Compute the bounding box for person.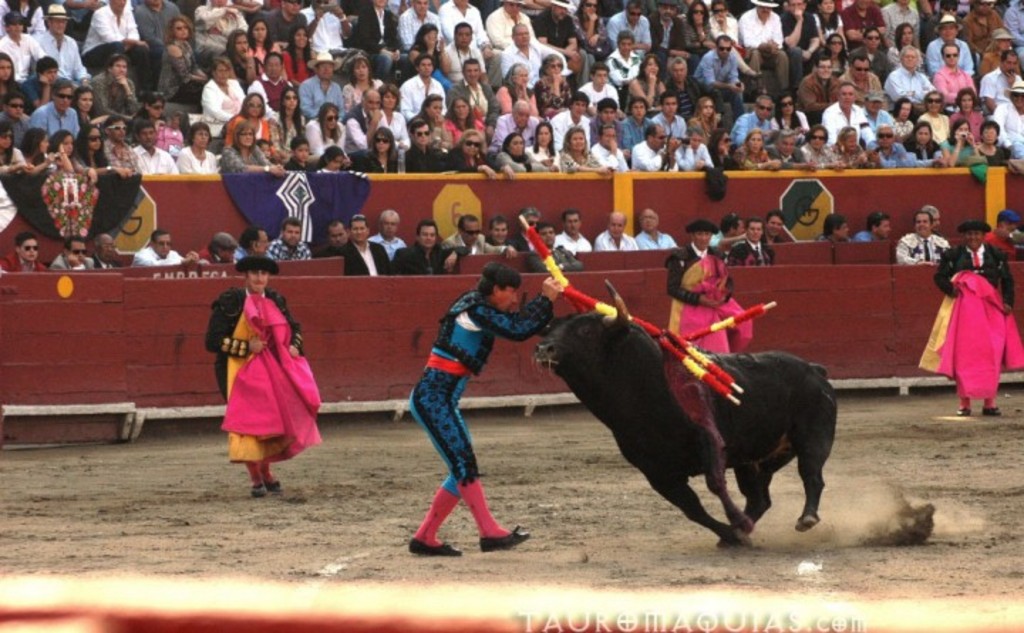
<region>437, 21, 492, 83</region>.
